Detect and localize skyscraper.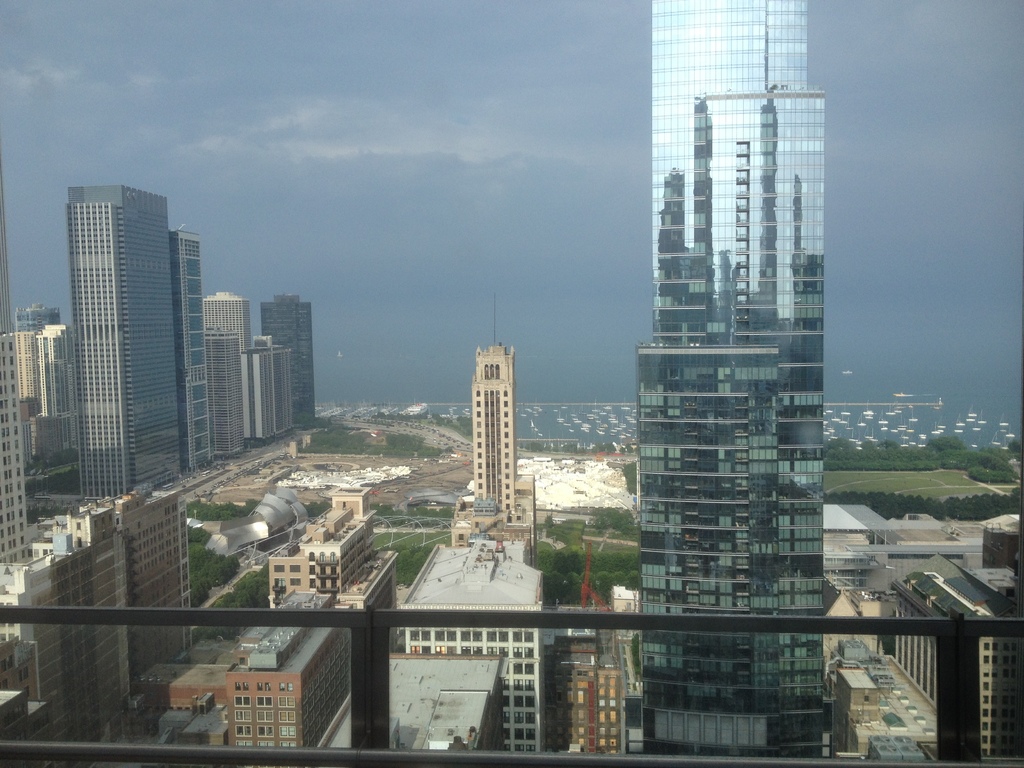
Localized at <region>1, 478, 203, 767</region>.
